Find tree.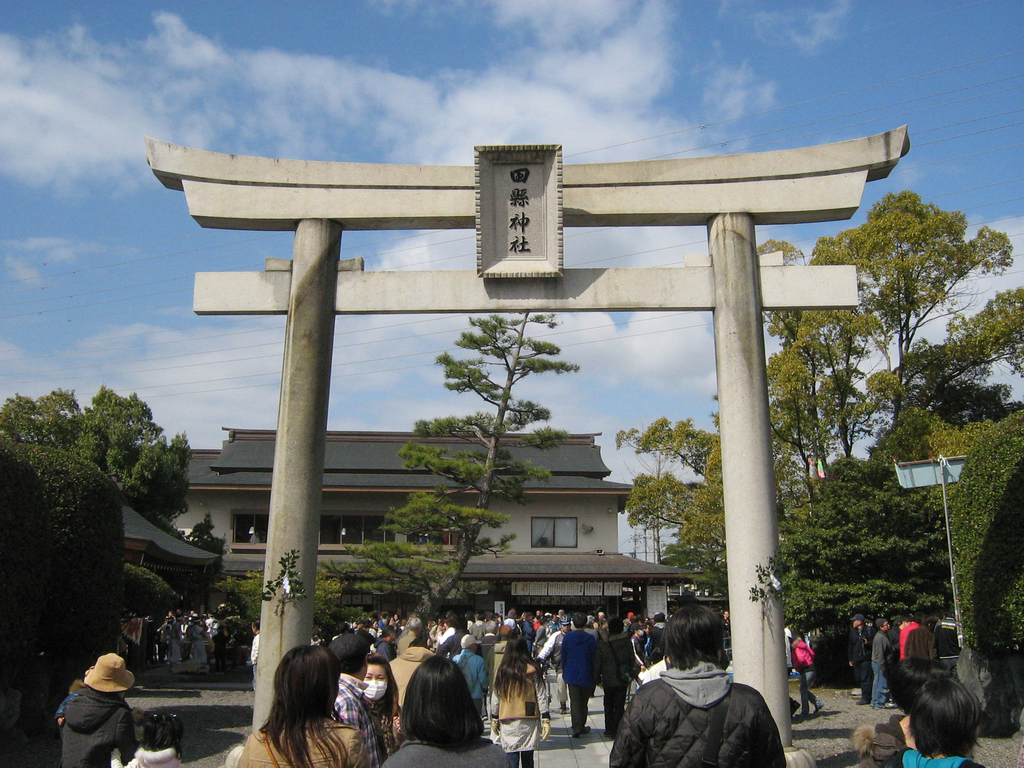
x1=0 y1=383 x2=199 y2=538.
